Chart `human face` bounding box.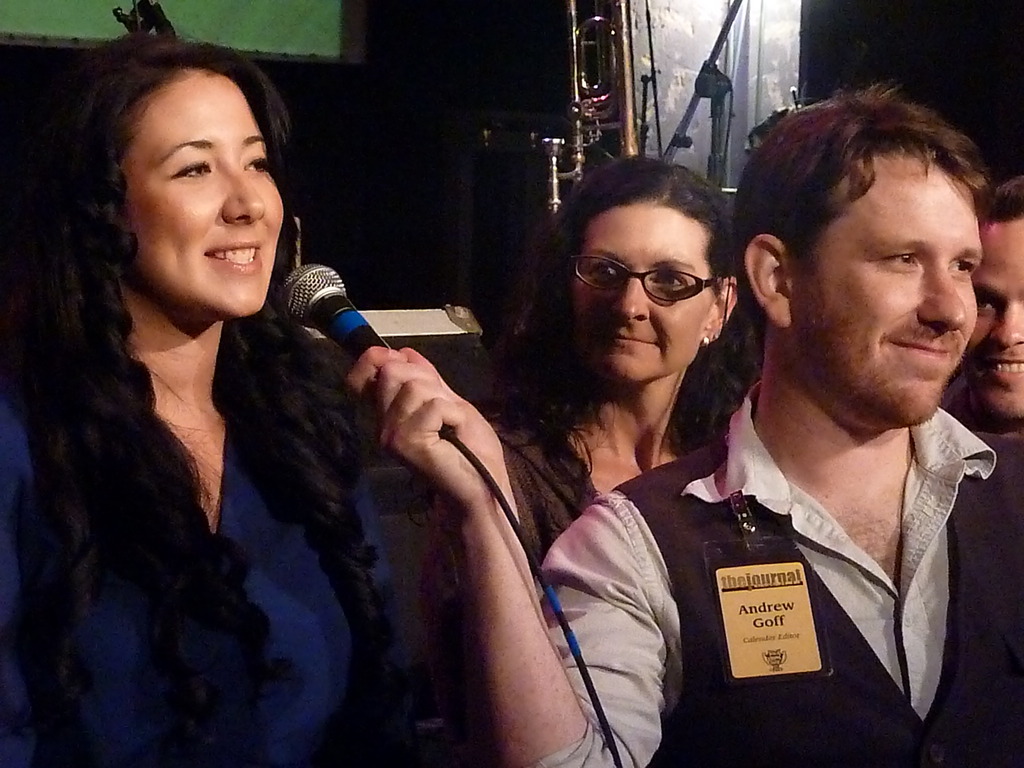
Charted: pyautogui.locateOnScreen(565, 200, 712, 403).
